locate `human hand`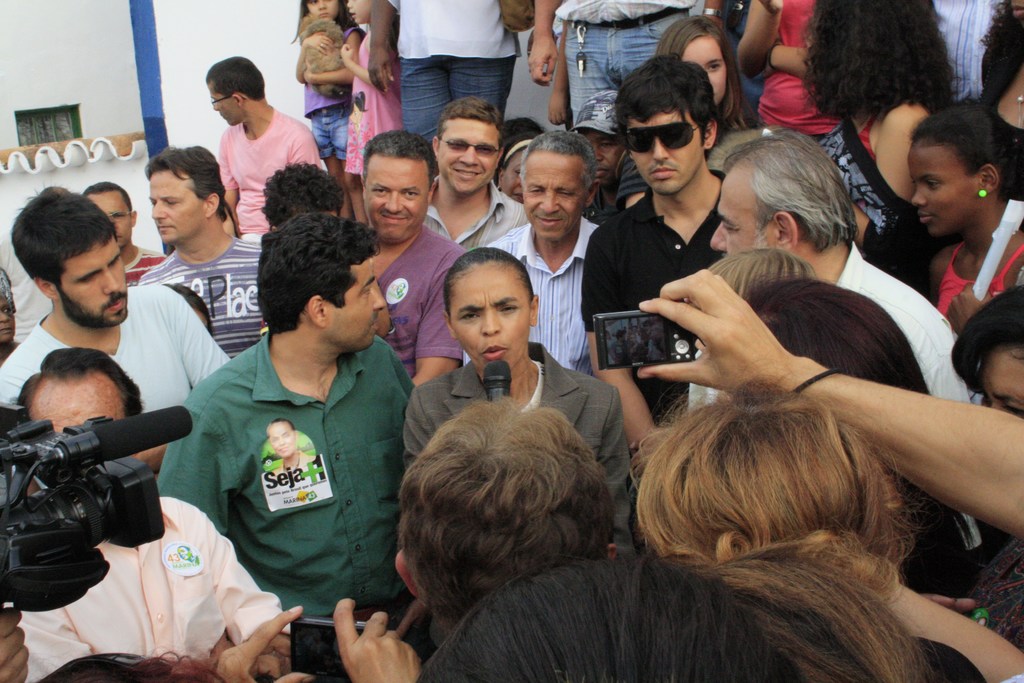
260, 633, 295, 663
